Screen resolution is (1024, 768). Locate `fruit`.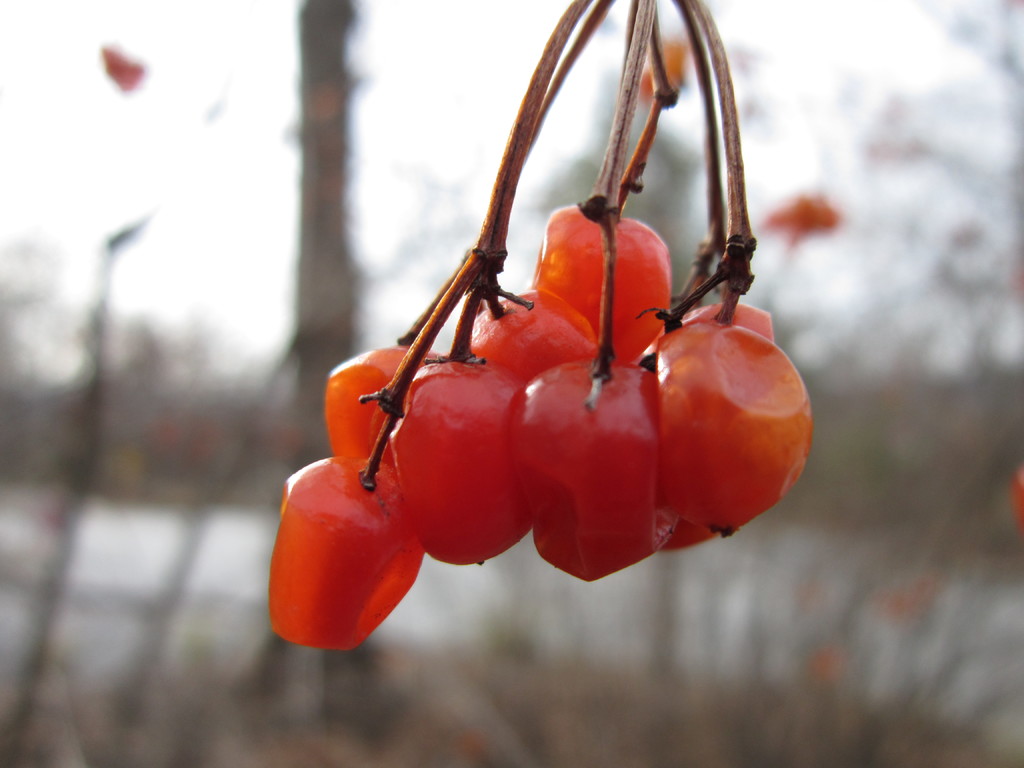
<box>530,216,680,367</box>.
